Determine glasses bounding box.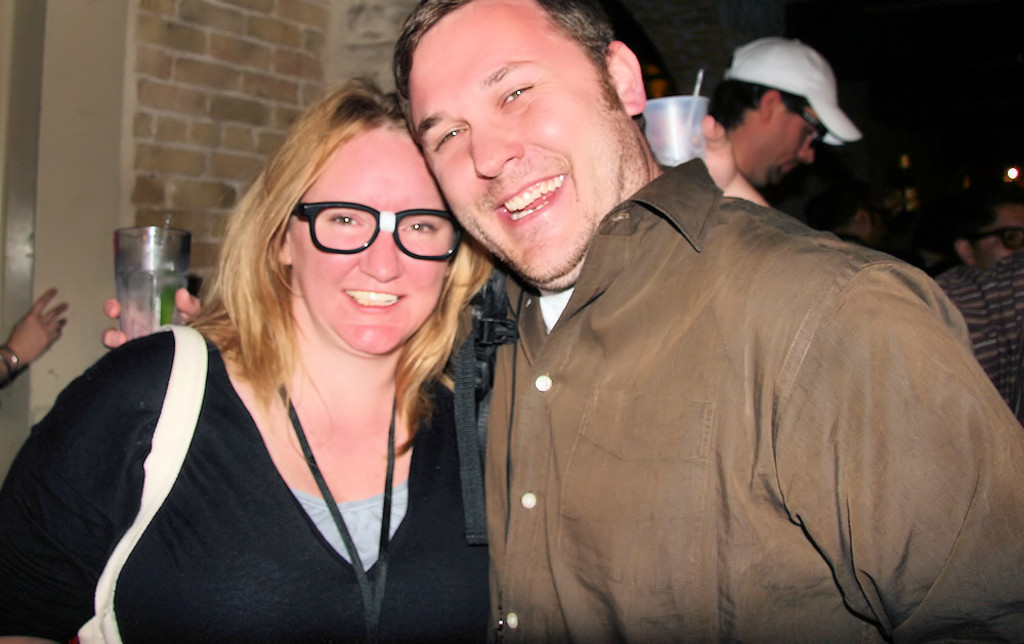
Determined: 972:224:1023:253.
